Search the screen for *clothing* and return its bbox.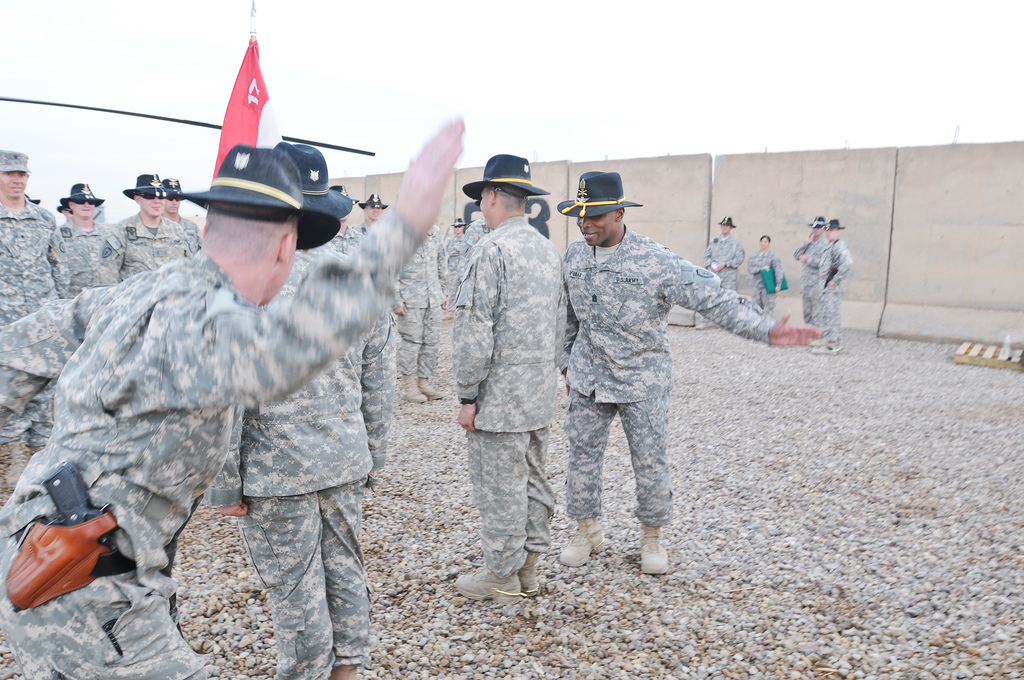
Found: locate(749, 248, 780, 314).
